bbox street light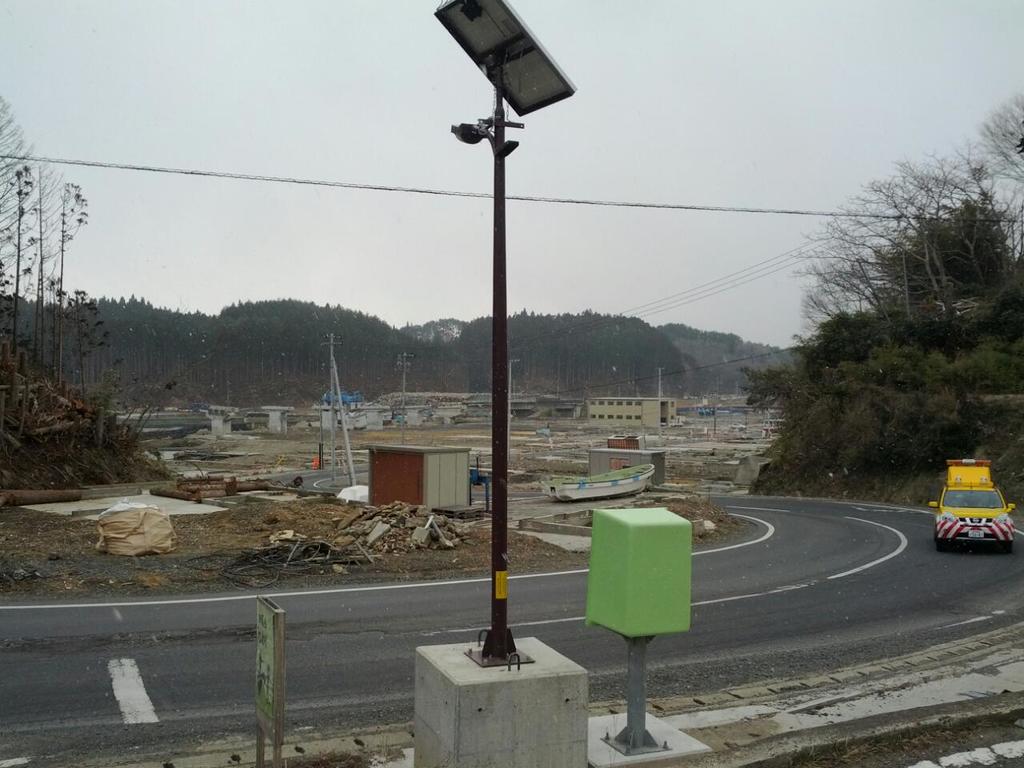
x1=433 y1=0 x2=575 y2=666
